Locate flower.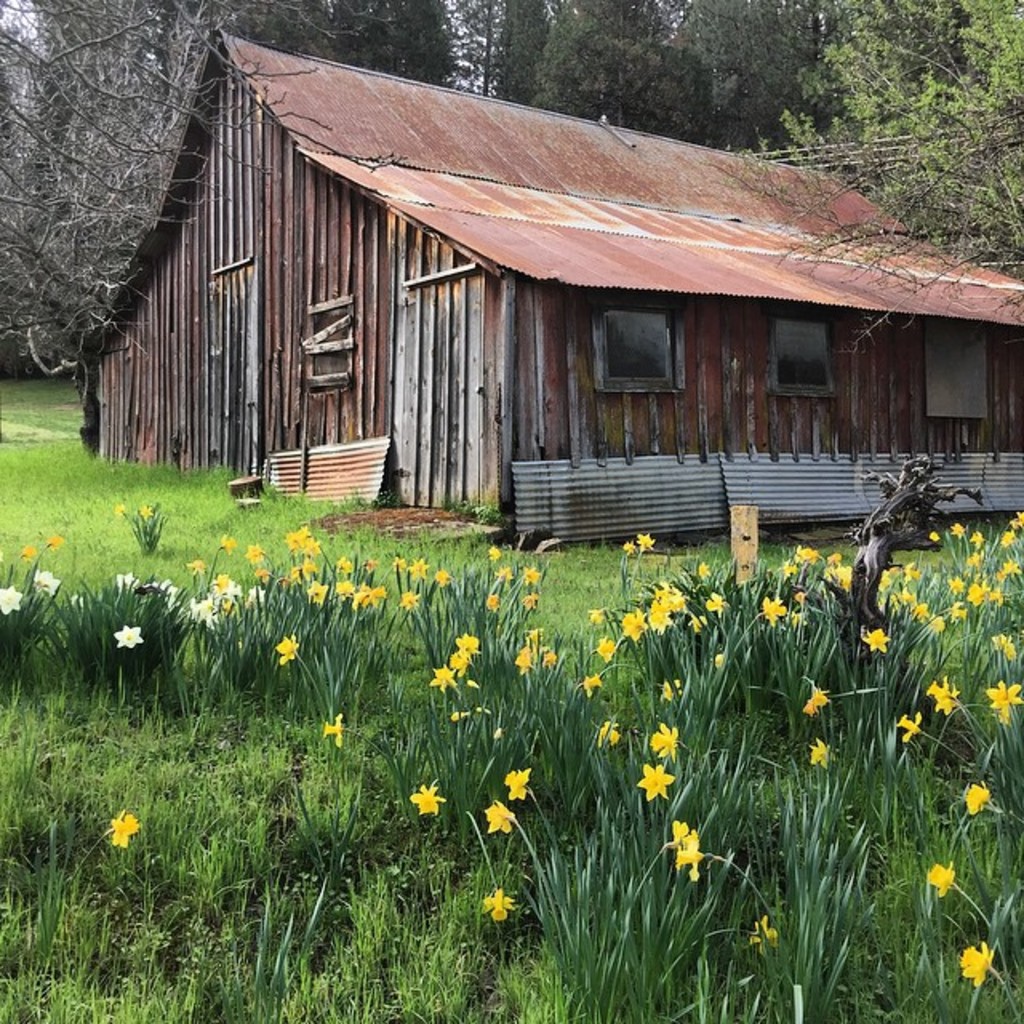
Bounding box: bbox=(962, 939, 994, 986).
